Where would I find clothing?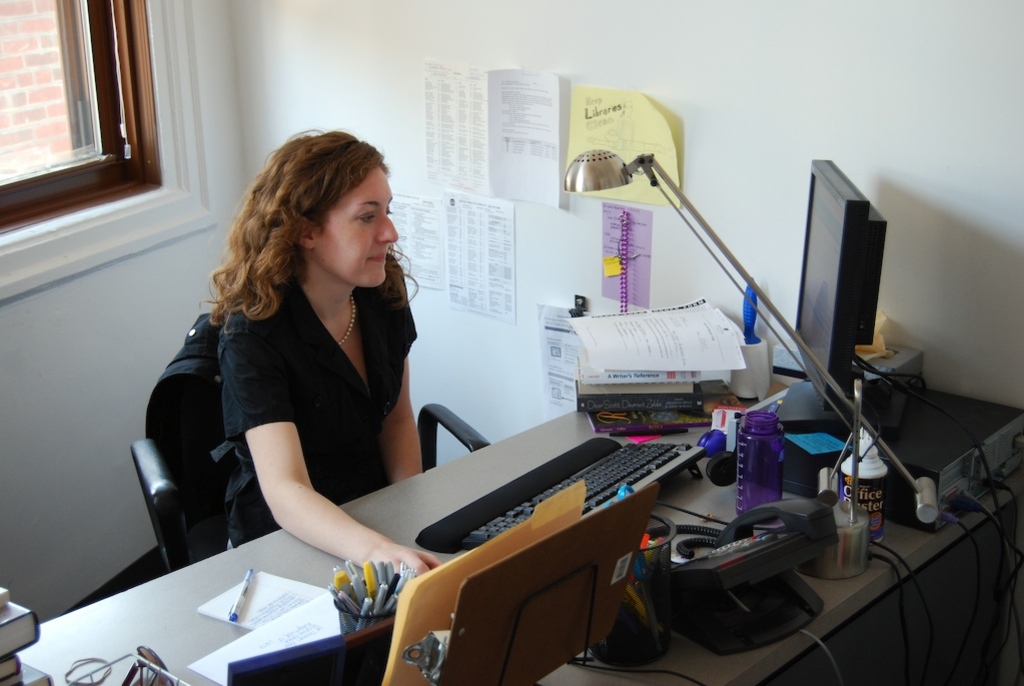
At select_region(203, 264, 433, 491).
